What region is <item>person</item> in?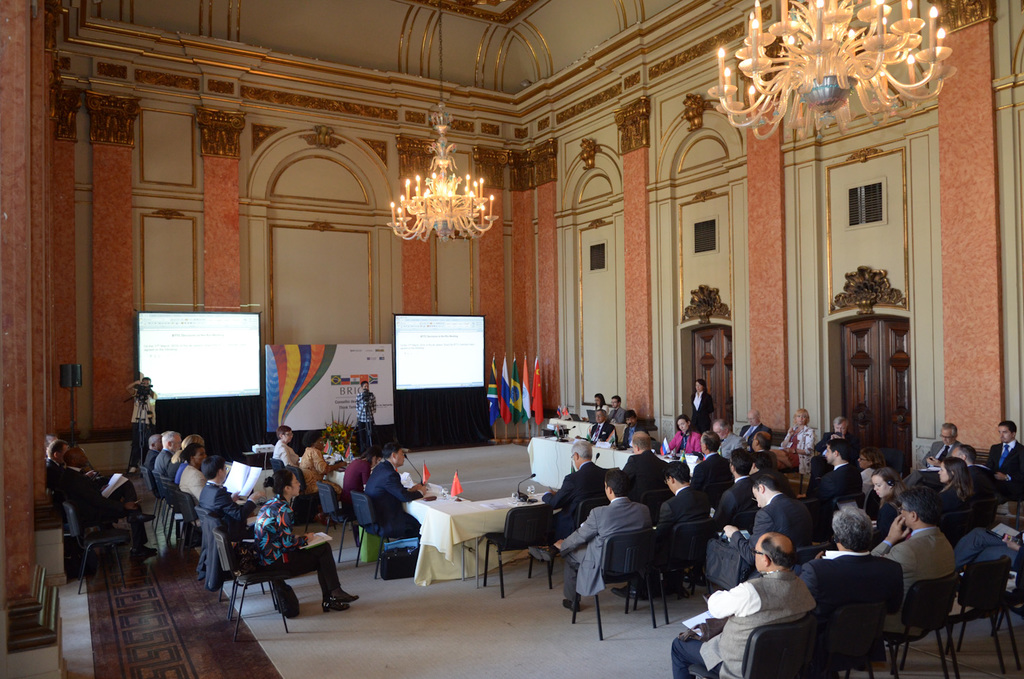
(left=49, top=433, right=141, bottom=549).
